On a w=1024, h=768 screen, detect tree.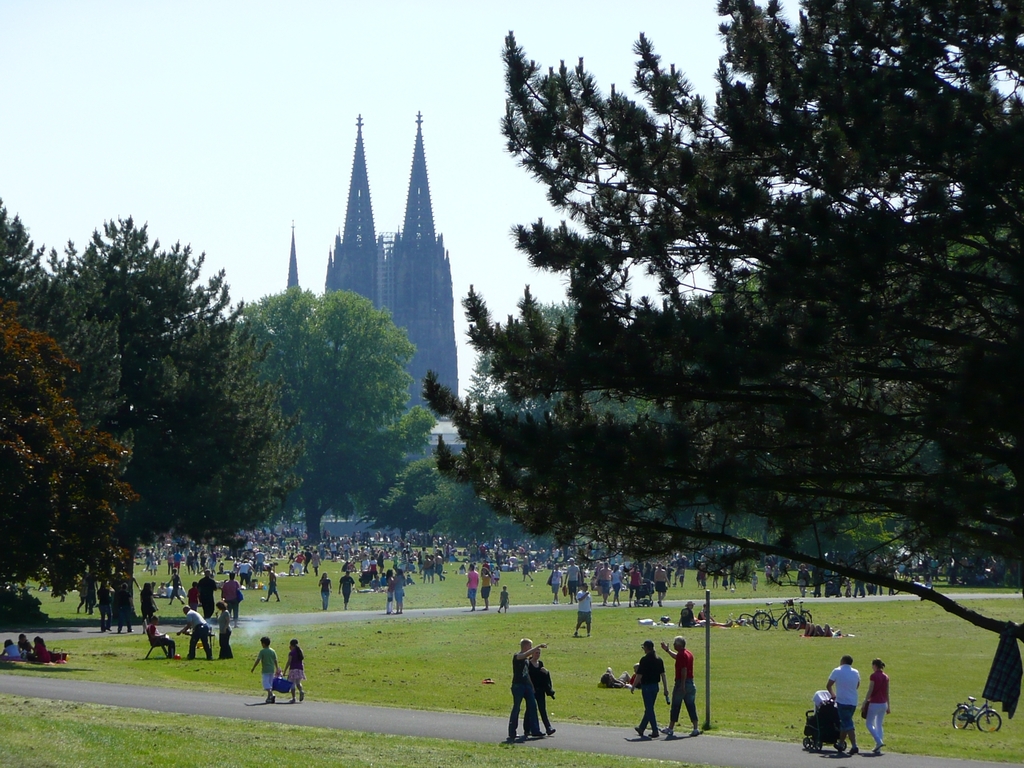
crop(24, 186, 278, 640).
